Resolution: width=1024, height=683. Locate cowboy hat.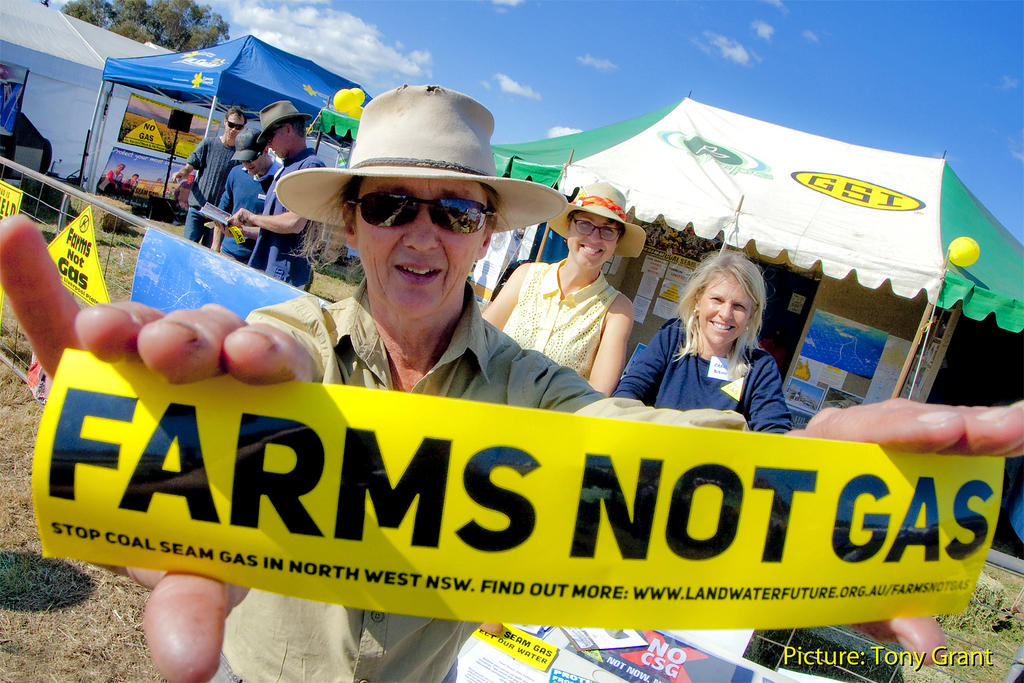
crop(280, 83, 548, 294).
